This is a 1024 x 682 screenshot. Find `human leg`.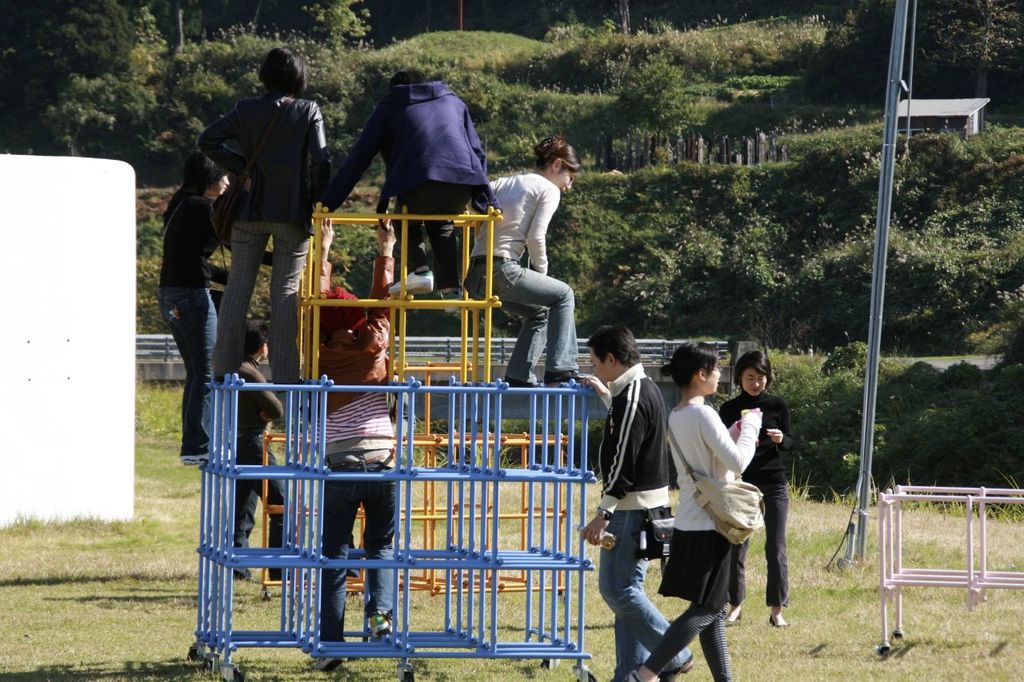
Bounding box: left=271, top=197, right=307, bottom=383.
